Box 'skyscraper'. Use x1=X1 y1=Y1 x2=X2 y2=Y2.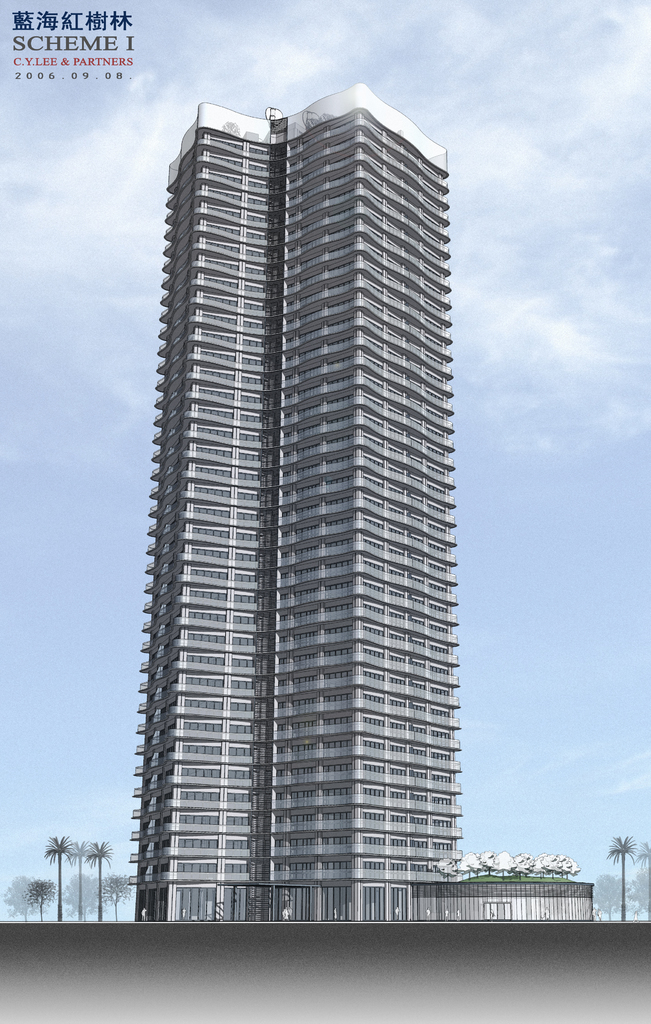
x1=97 y1=97 x2=508 y2=923.
